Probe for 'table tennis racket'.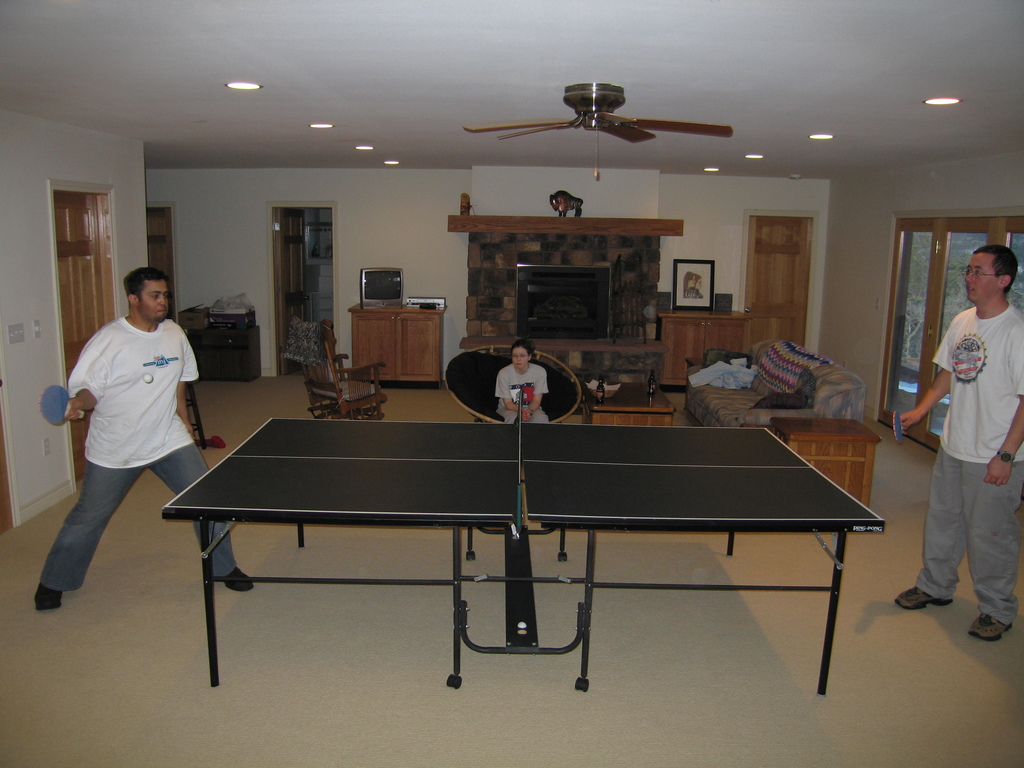
Probe result: bbox(890, 412, 907, 442).
